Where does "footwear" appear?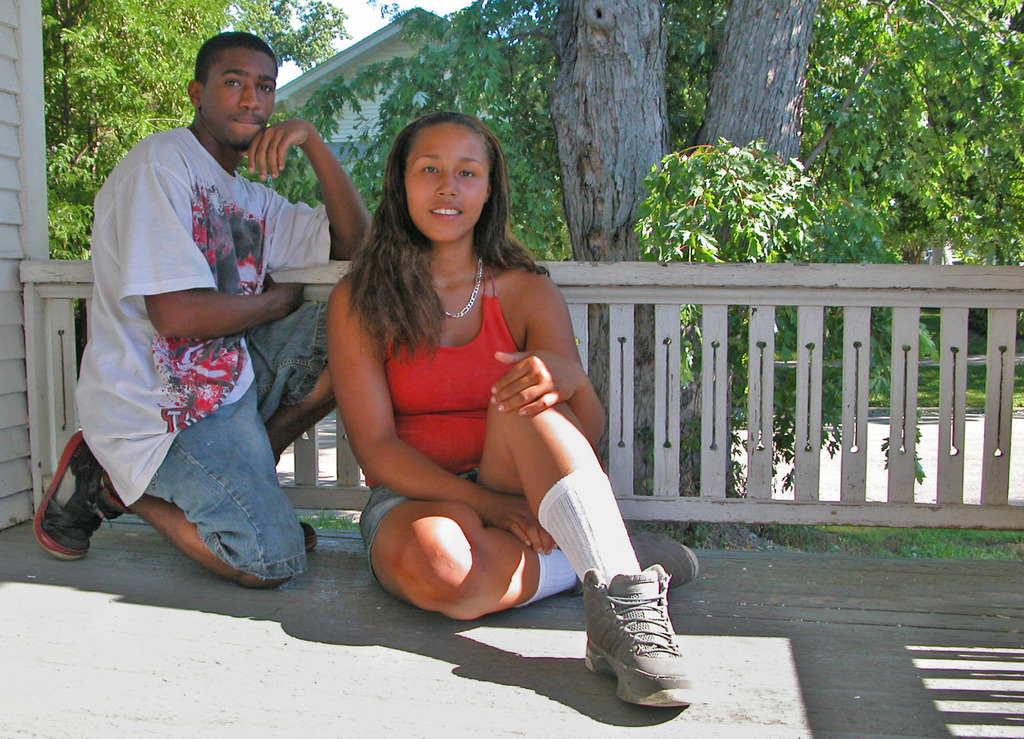
Appears at (30, 434, 130, 560).
